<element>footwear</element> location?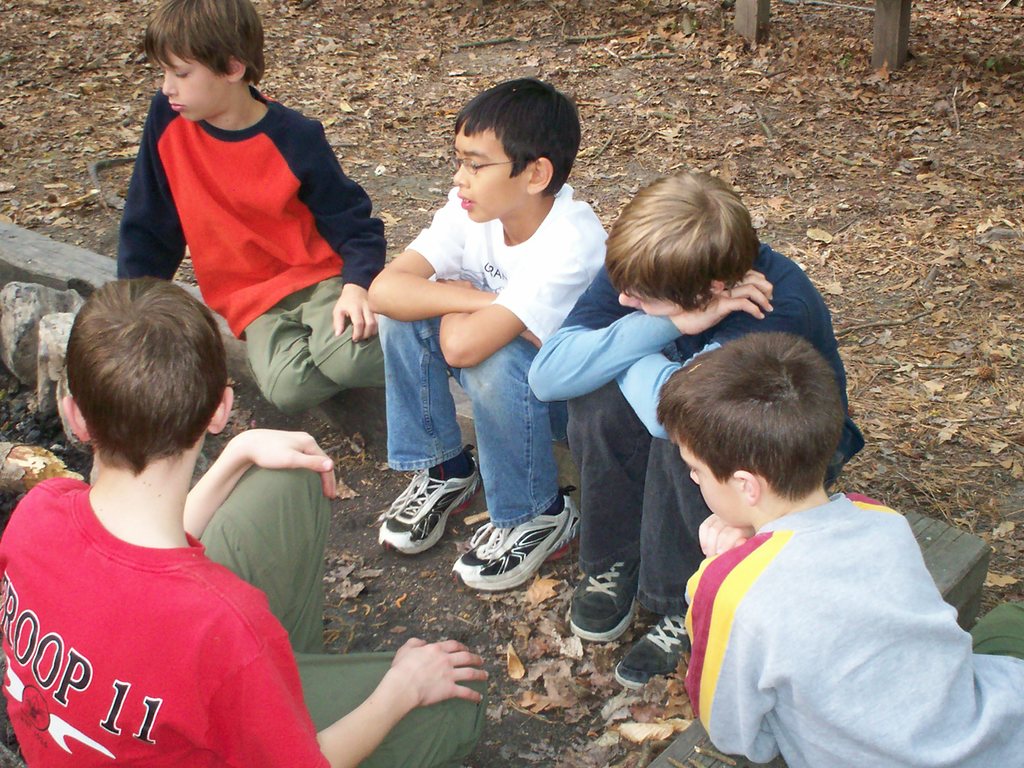
bbox=[453, 513, 569, 604]
